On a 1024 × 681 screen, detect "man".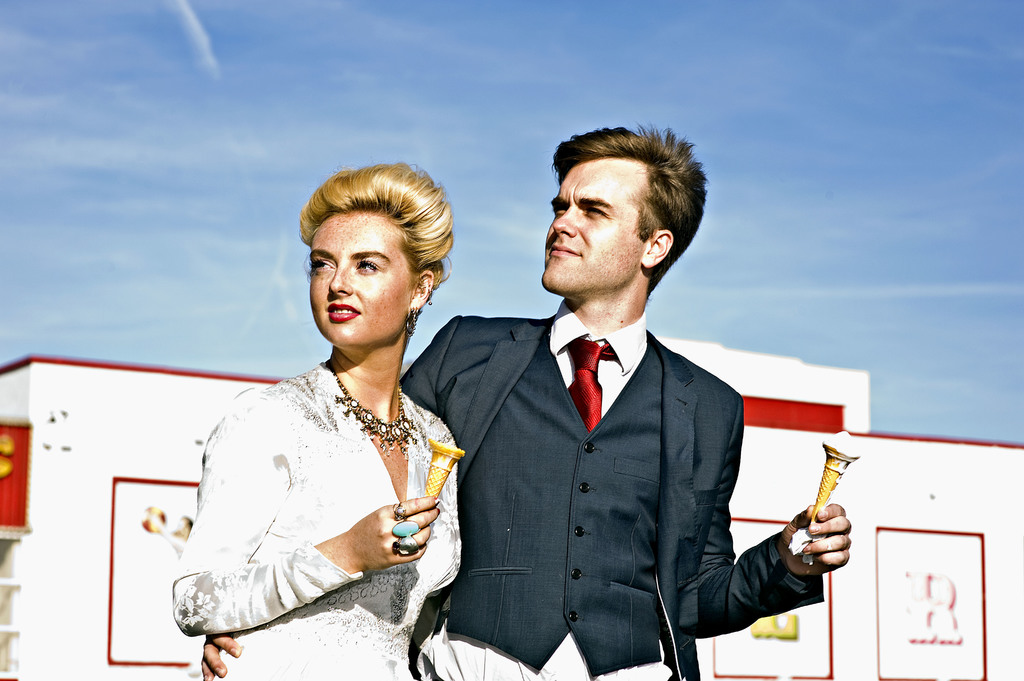
BBox(201, 118, 854, 680).
